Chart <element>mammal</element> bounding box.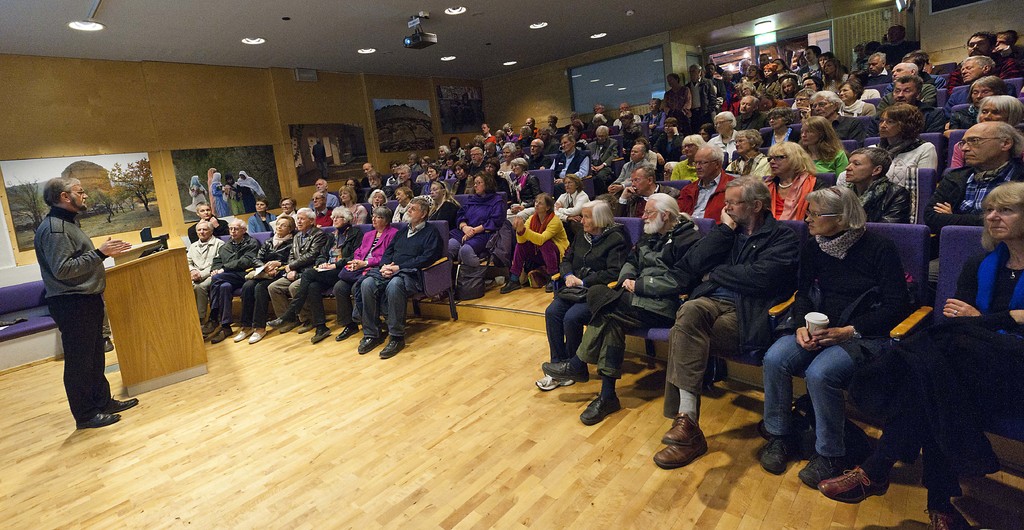
Charted: 816, 182, 1023, 529.
